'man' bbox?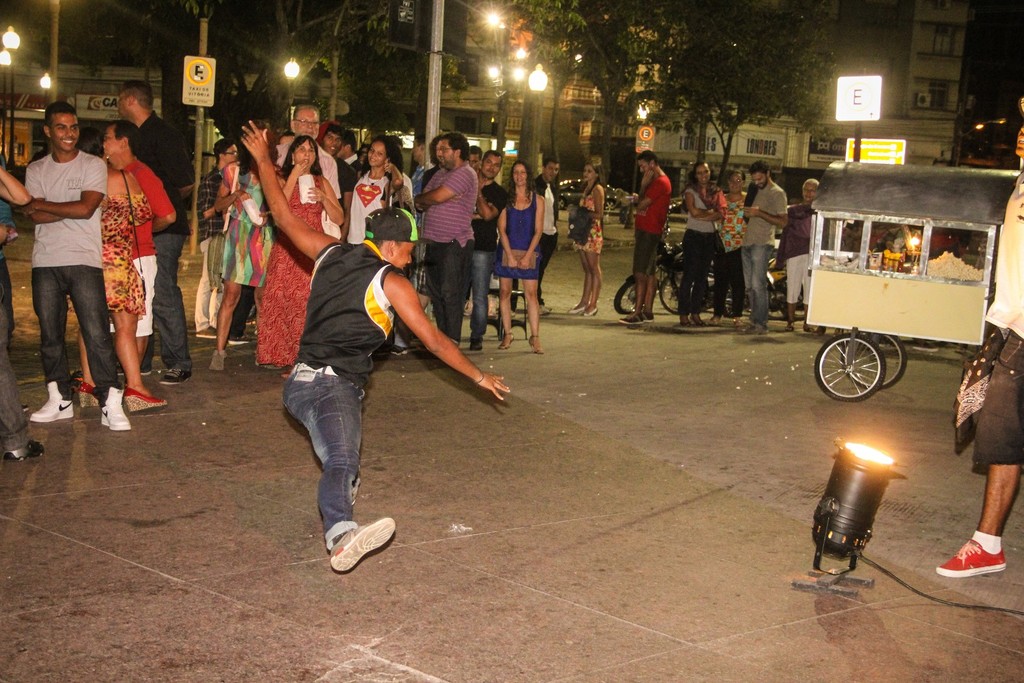
[735,160,786,334]
